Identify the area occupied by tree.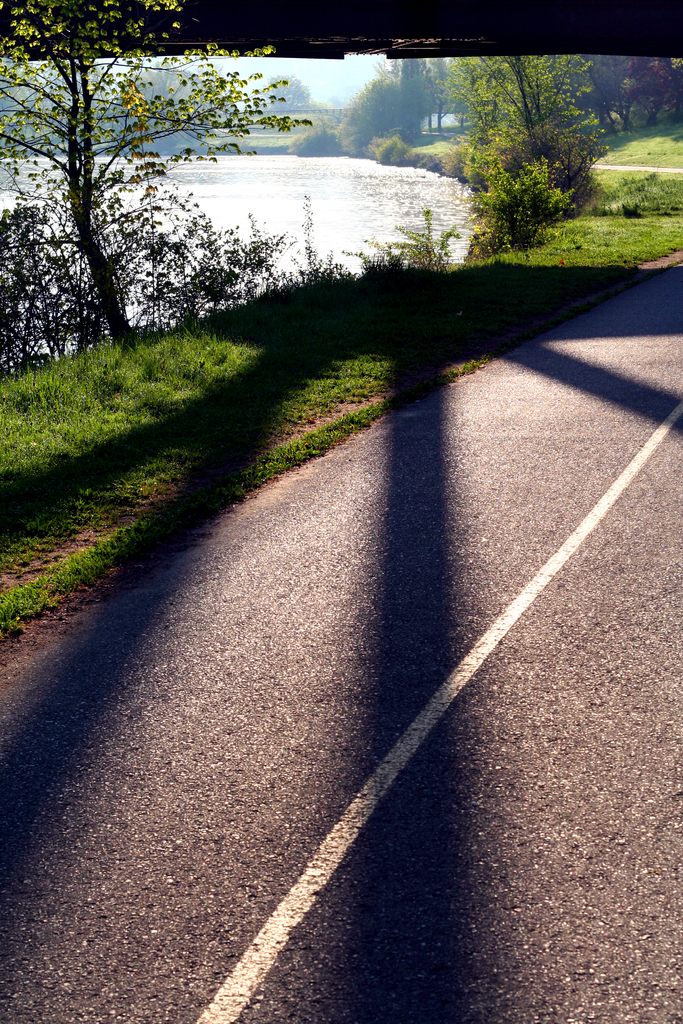
Area: 22,23,268,362.
